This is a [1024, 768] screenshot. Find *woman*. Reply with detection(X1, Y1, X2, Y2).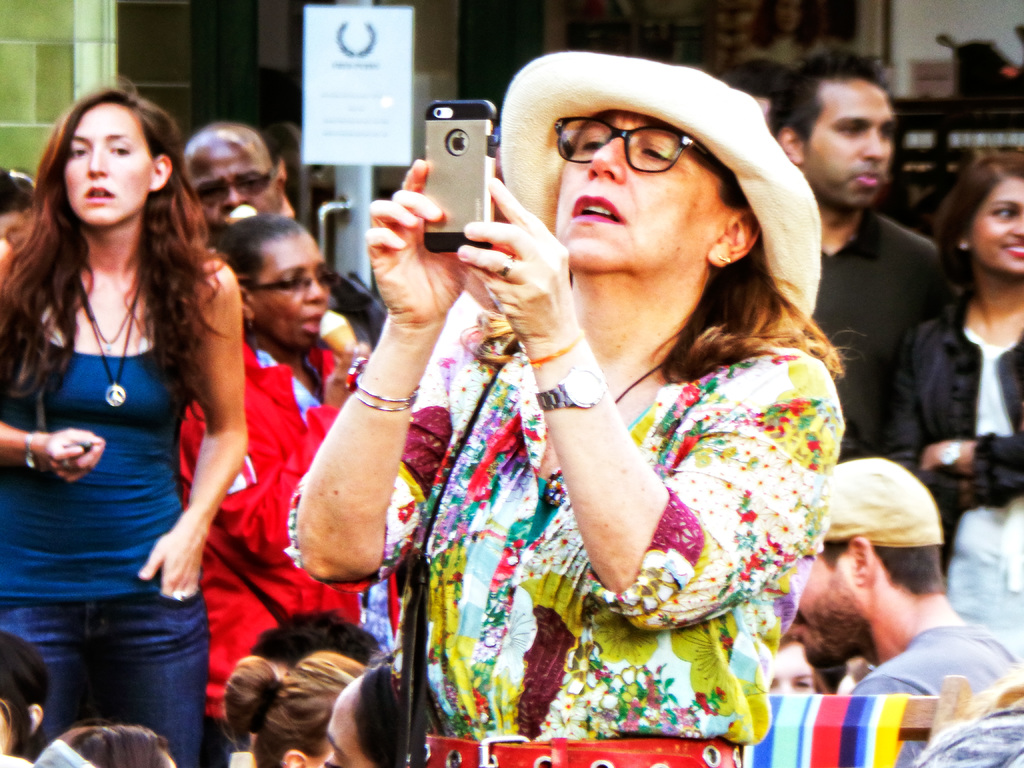
detection(321, 660, 437, 767).
